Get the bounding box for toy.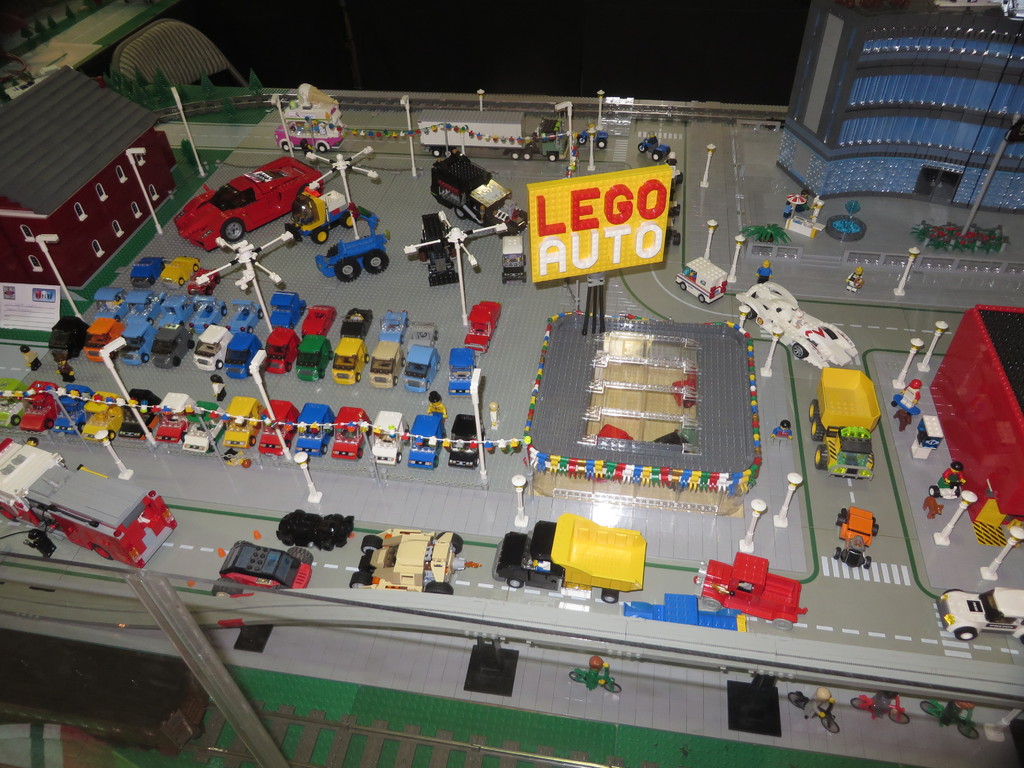
<bbox>639, 136, 672, 163</bbox>.
